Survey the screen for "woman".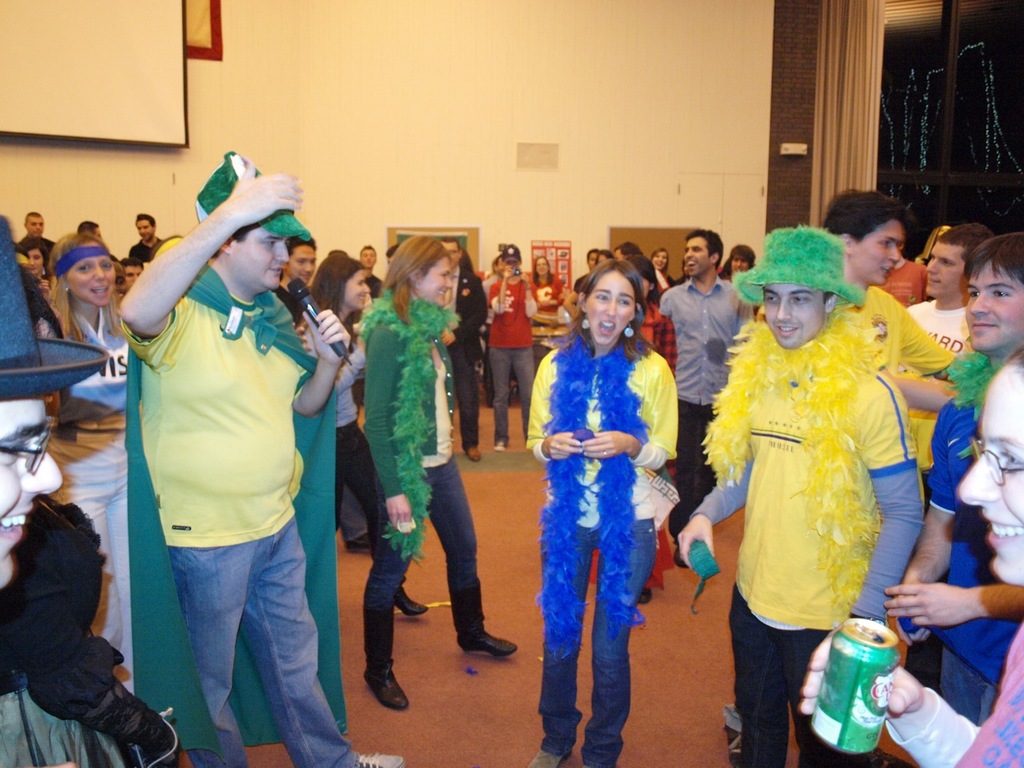
Survey found: box(18, 235, 50, 302).
